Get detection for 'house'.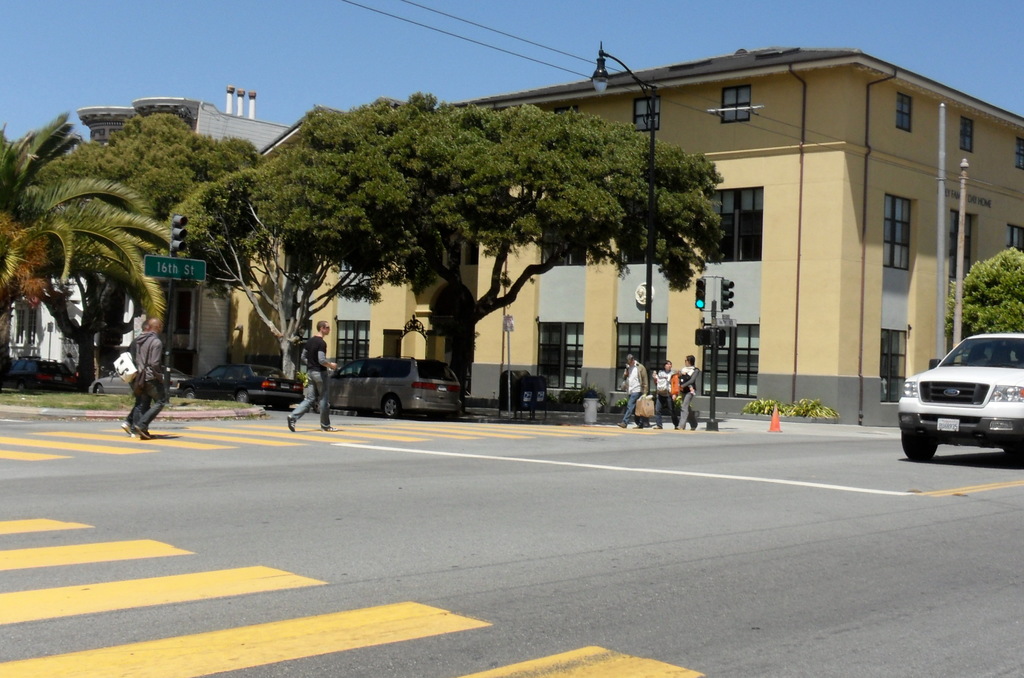
Detection: (438,40,1023,430).
